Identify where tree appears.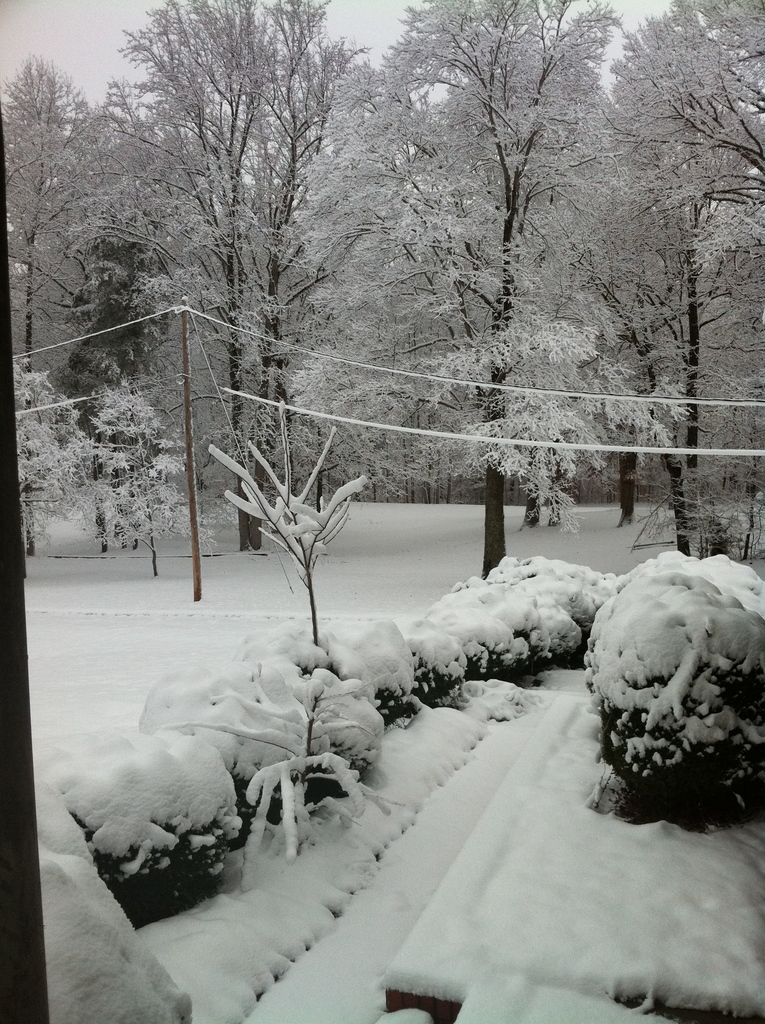
Appears at select_region(539, 35, 750, 570).
